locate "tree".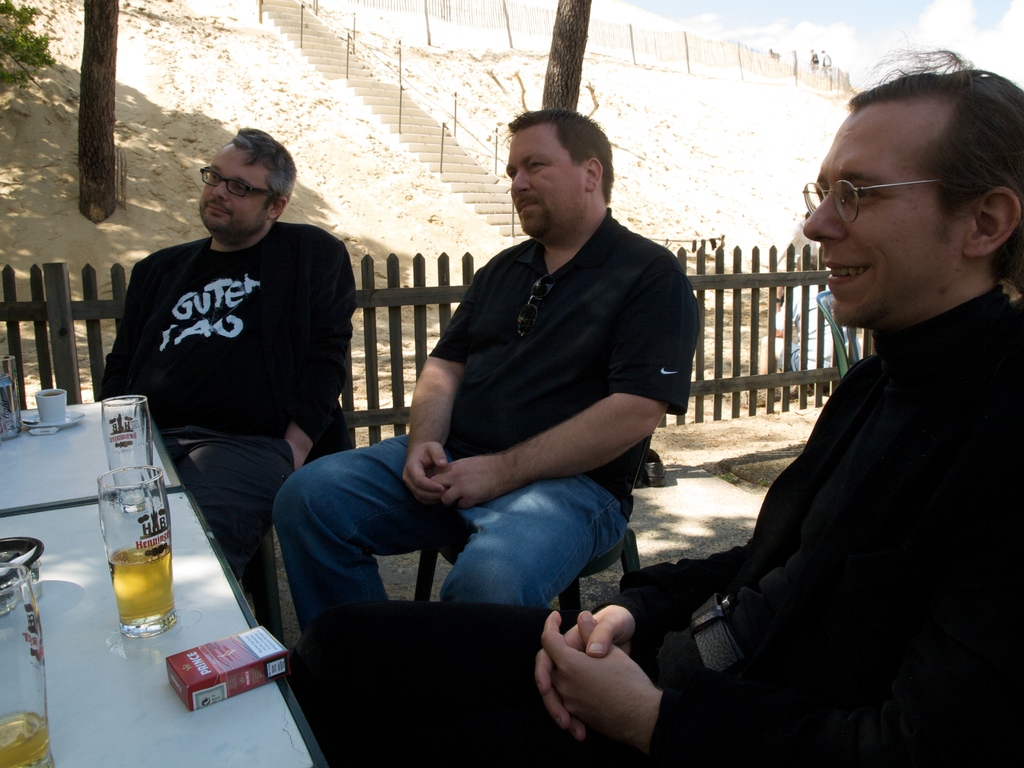
Bounding box: 540,0,591,113.
